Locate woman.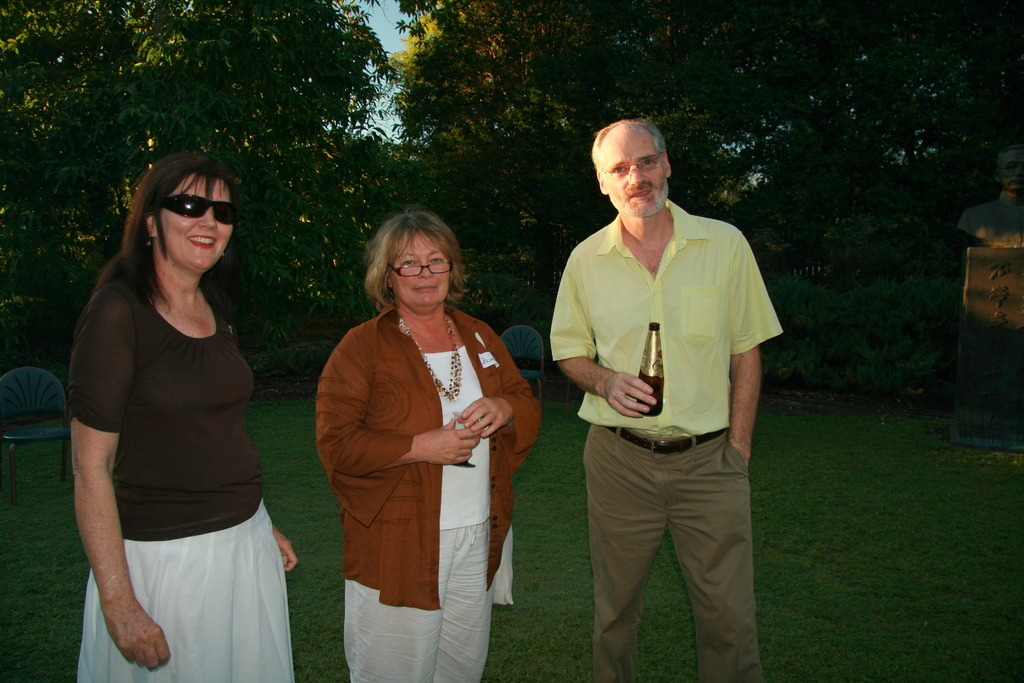
Bounding box: bbox=(40, 135, 305, 669).
